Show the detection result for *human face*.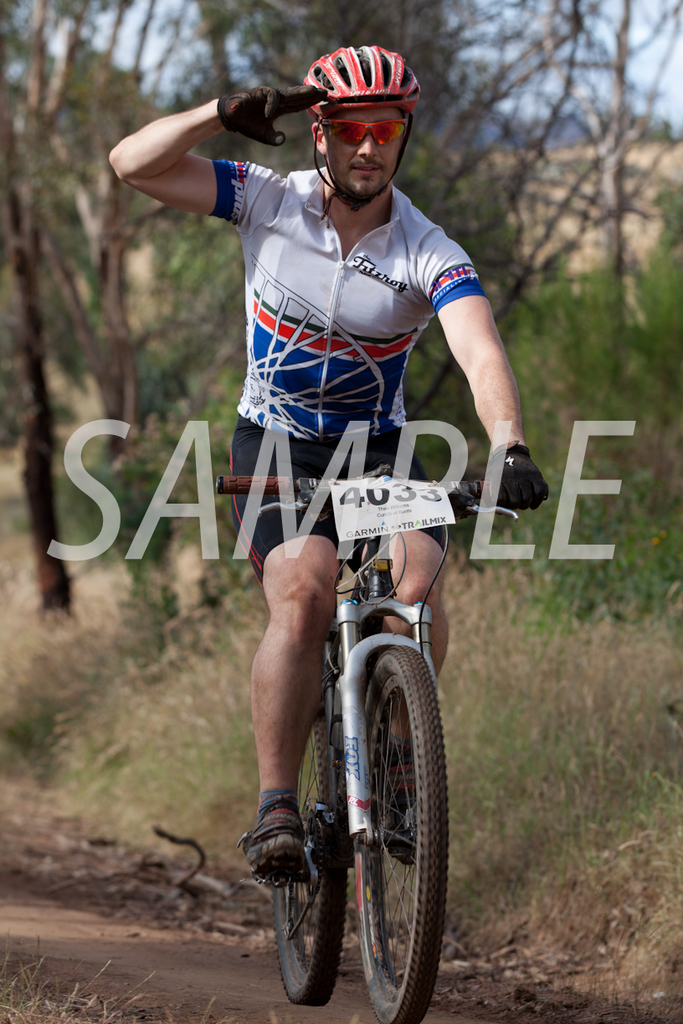
{"x1": 323, "y1": 105, "x2": 402, "y2": 202}.
